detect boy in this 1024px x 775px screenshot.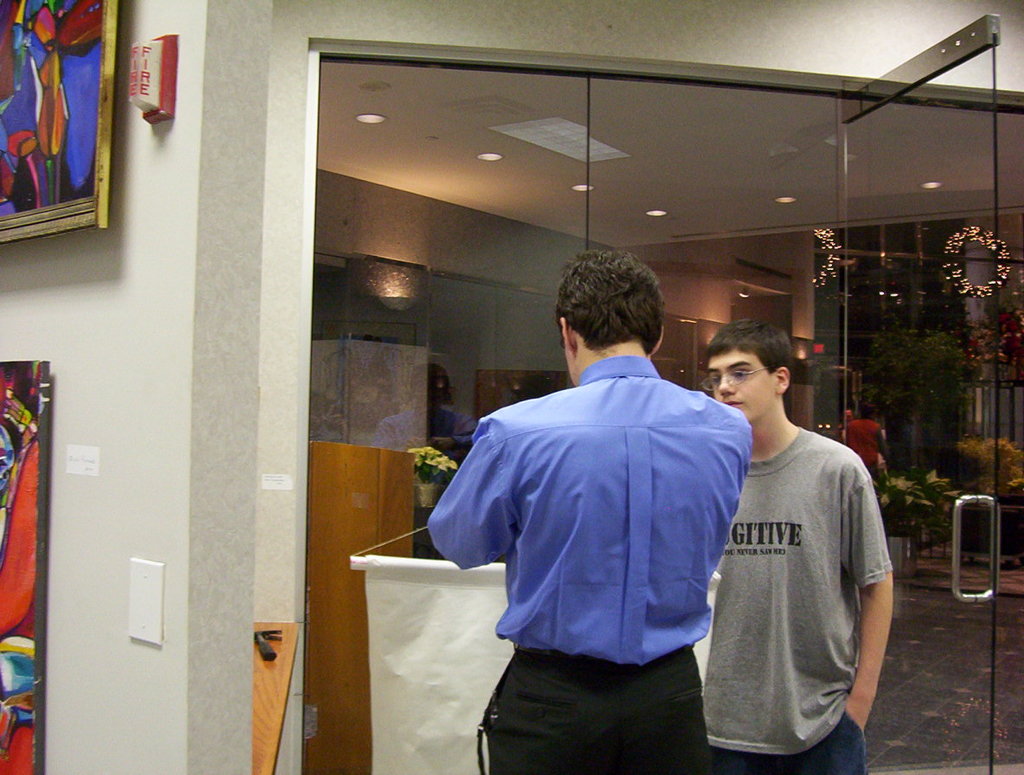
Detection: {"left": 708, "top": 325, "right": 892, "bottom": 774}.
